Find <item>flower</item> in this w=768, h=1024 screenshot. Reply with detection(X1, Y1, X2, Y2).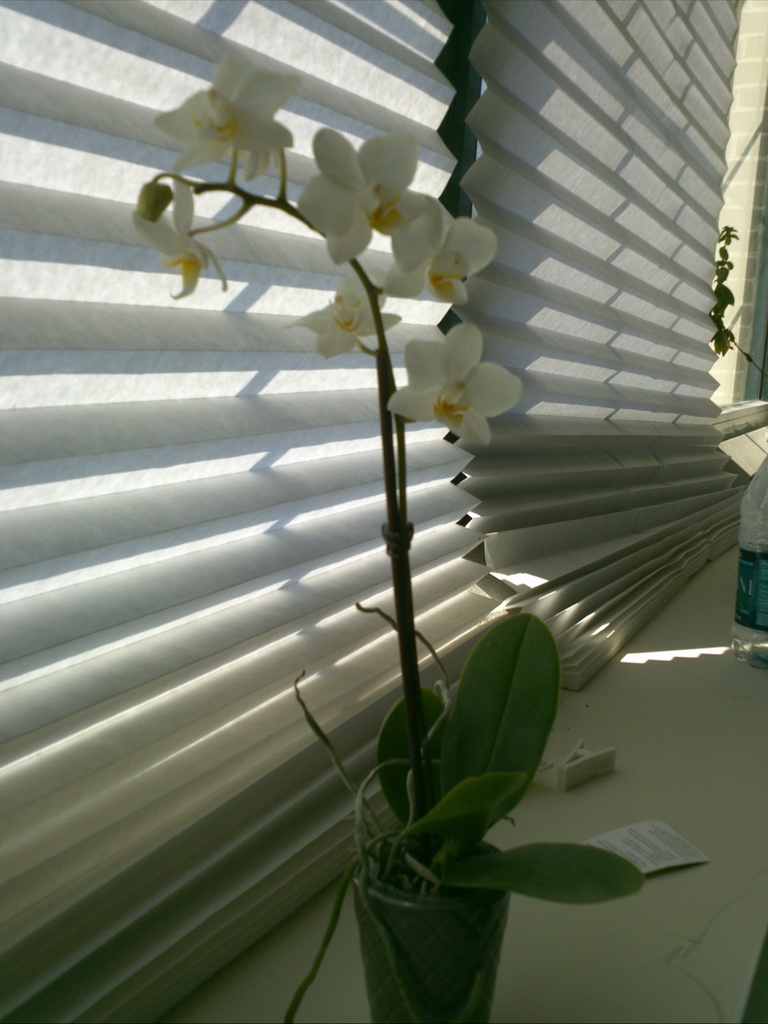
detection(284, 262, 403, 367).
